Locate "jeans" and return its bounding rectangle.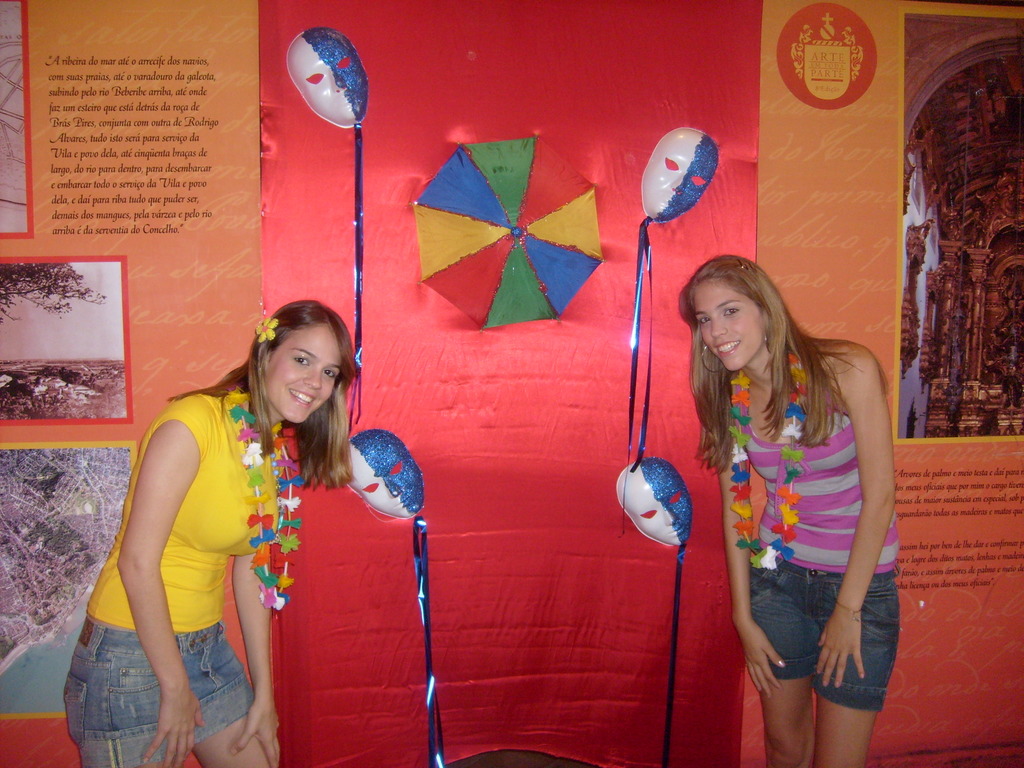
(68, 618, 271, 754).
